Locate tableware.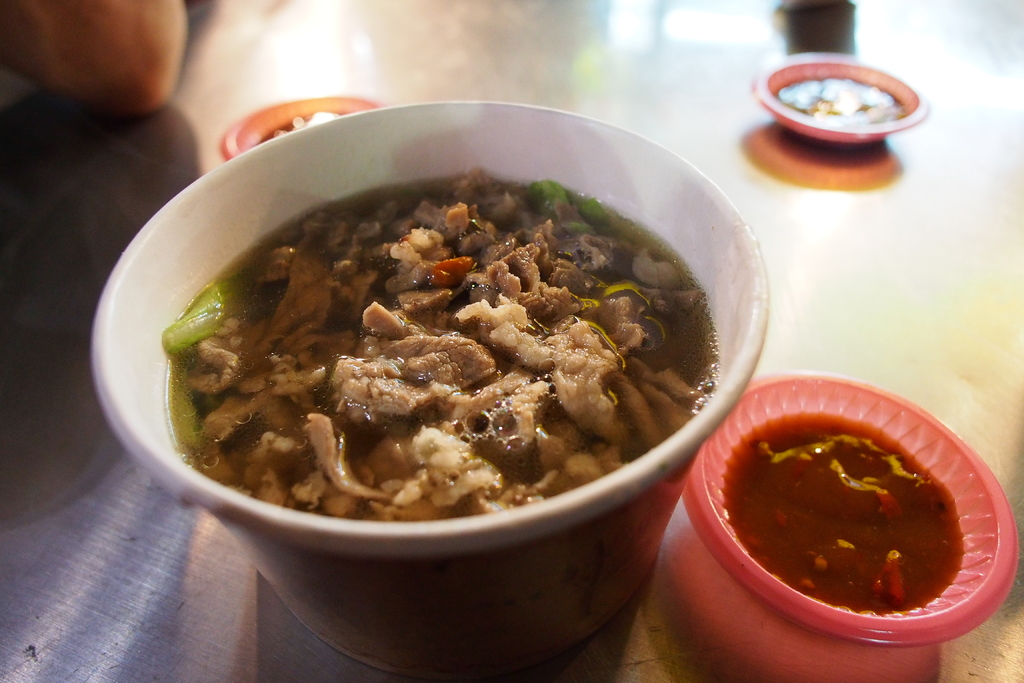
Bounding box: Rect(214, 99, 376, 157).
